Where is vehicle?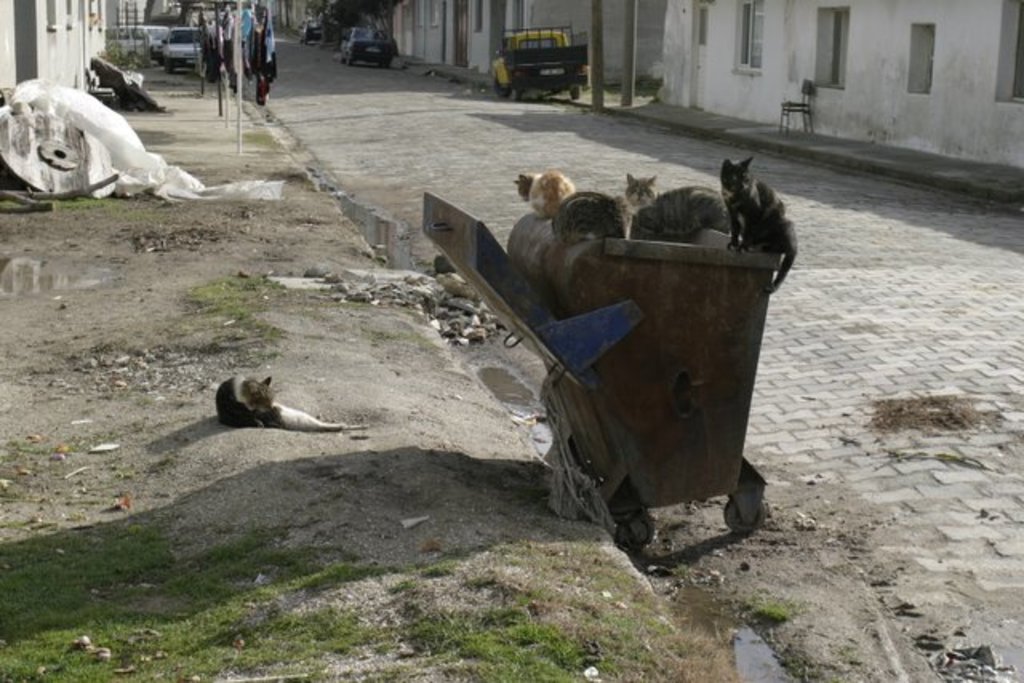
BBox(486, 22, 586, 83).
